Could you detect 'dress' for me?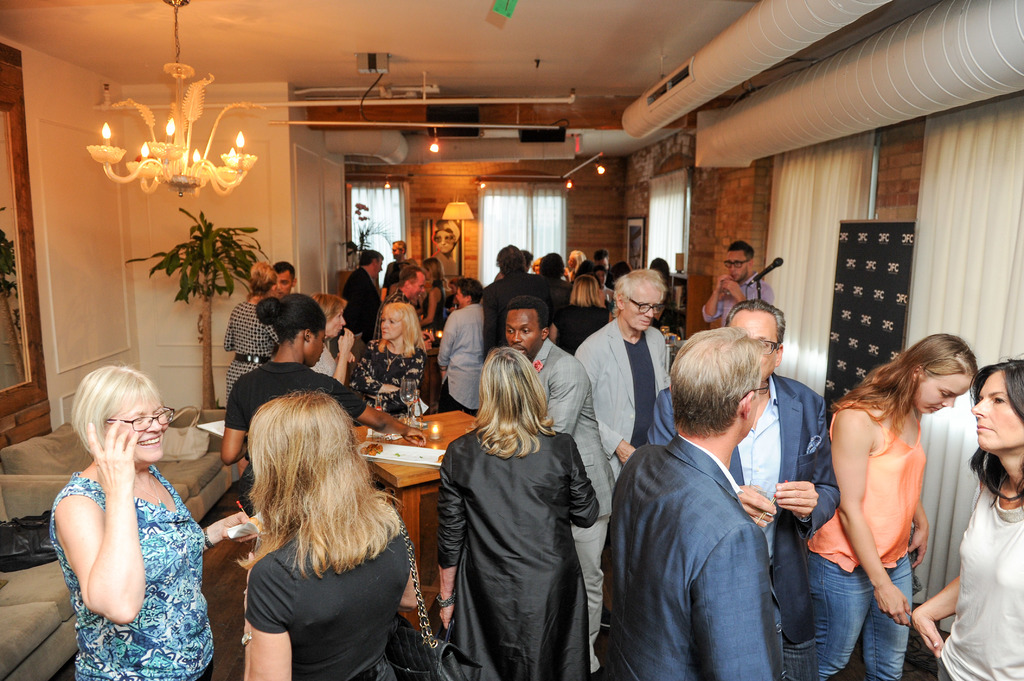
Detection result: x1=355 y1=347 x2=422 y2=415.
